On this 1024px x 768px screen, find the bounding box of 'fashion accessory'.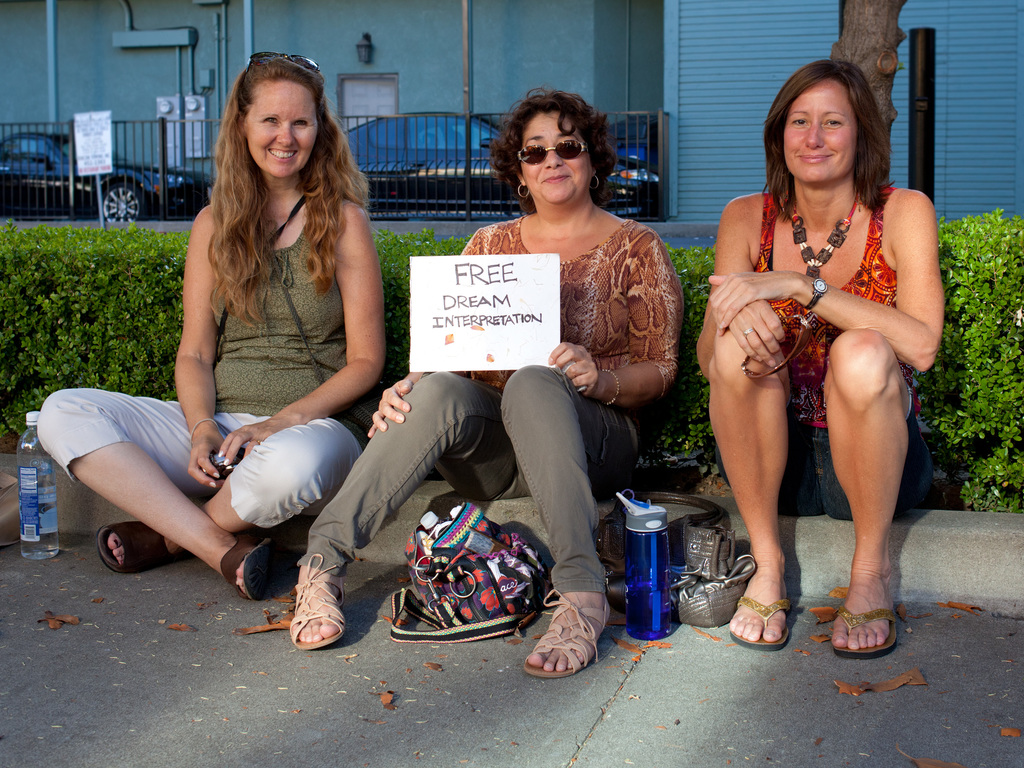
Bounding box: [left=268, top=258, right=382, bottom=442].
